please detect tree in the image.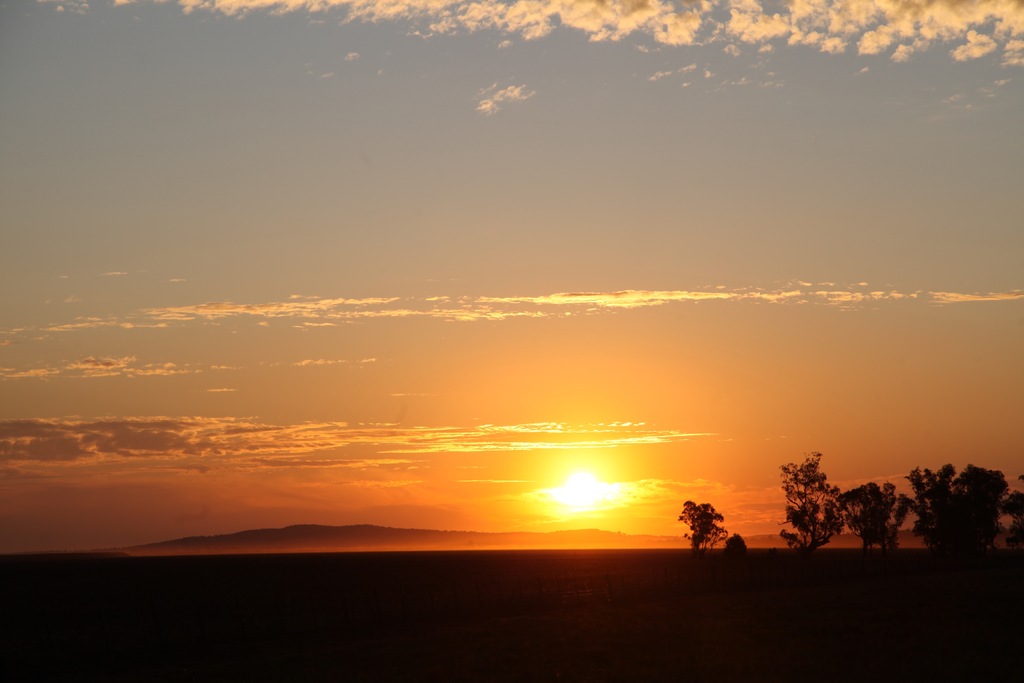
[906,458,1006,548].
